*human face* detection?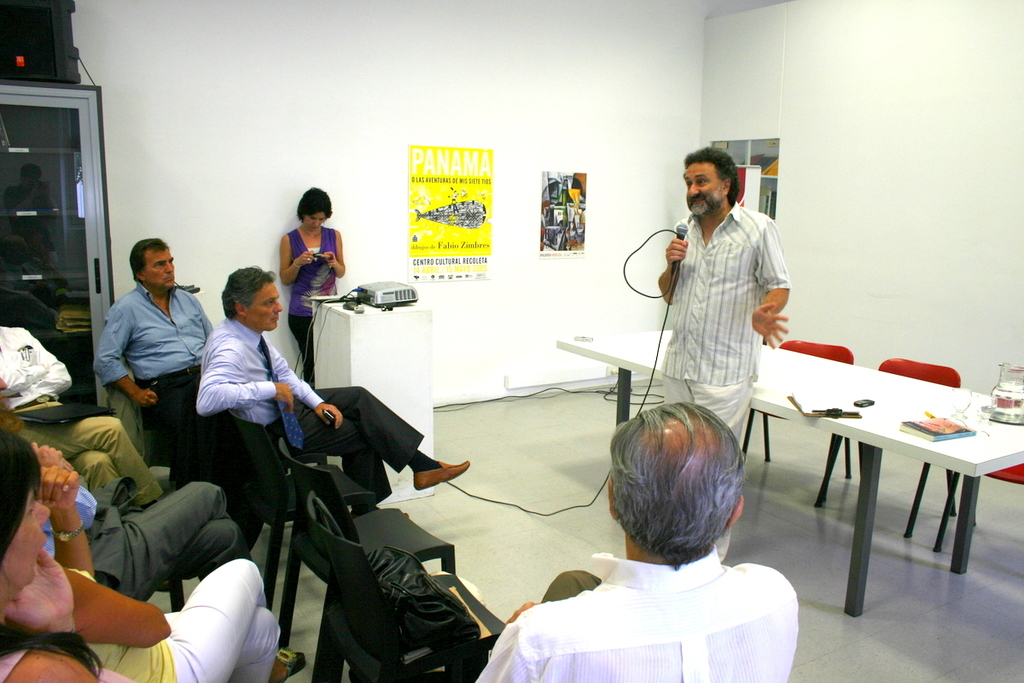
<box>307,213,327,231</box>
